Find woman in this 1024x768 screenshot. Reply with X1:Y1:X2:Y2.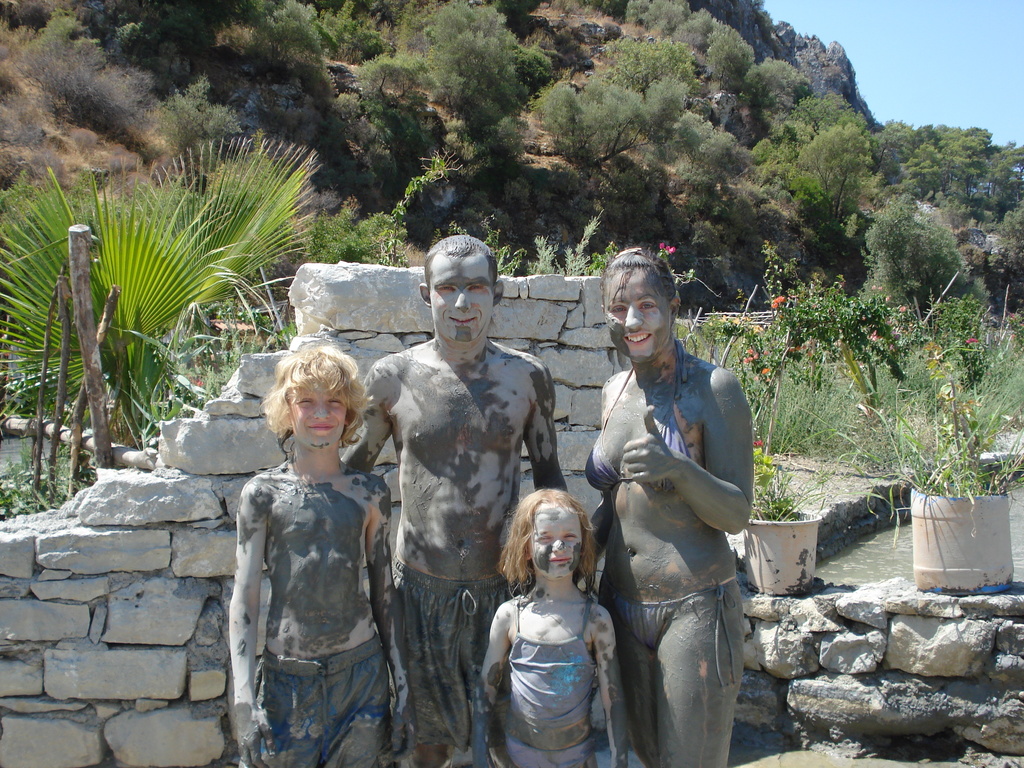
578:234:766:767.
